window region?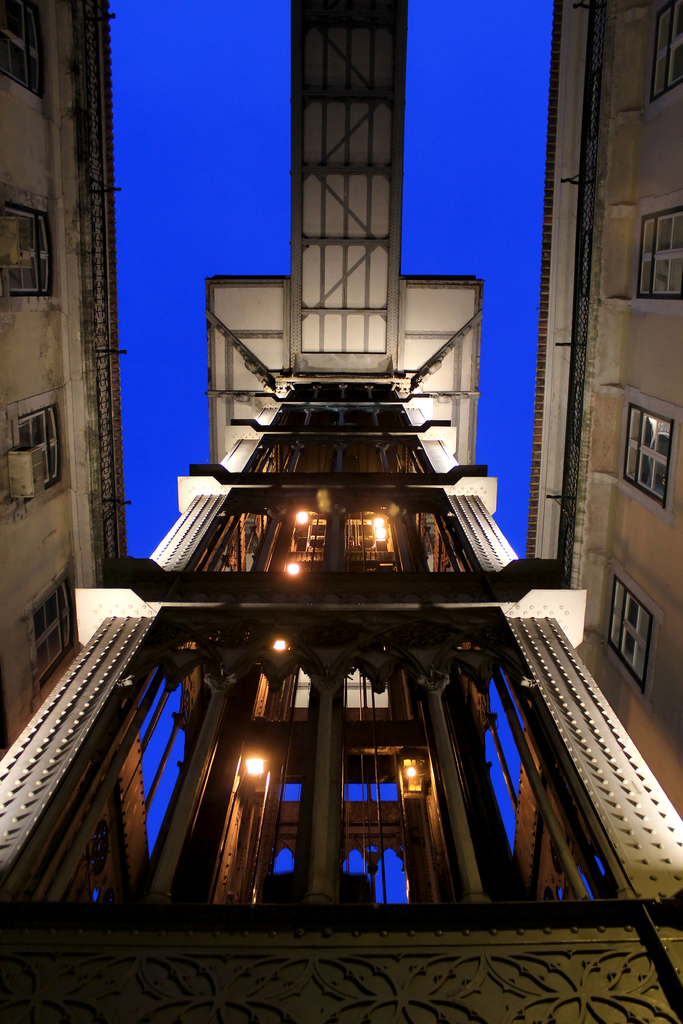
bbox(628, 206, 682, 293)
